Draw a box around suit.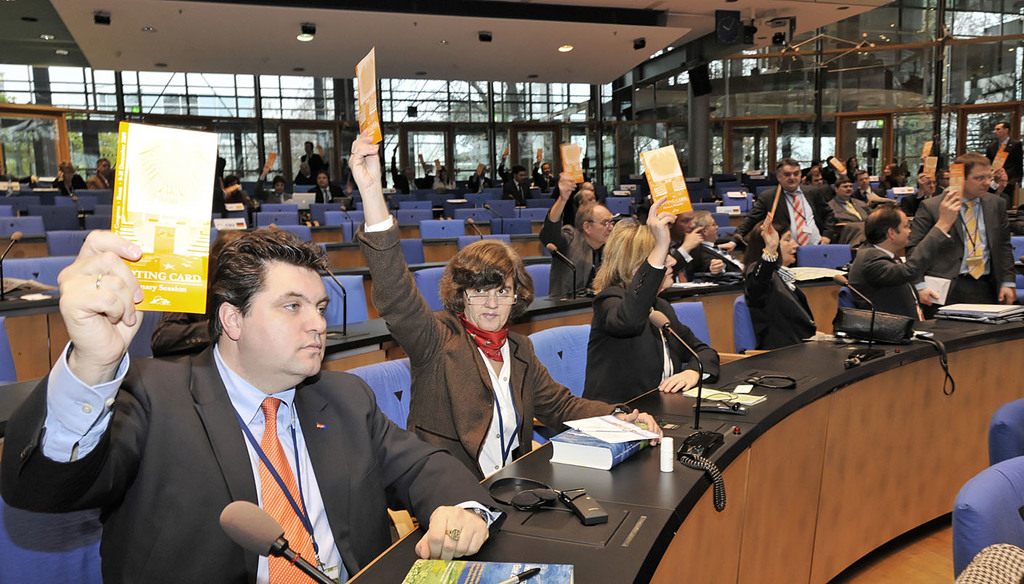
904/198/1016/303.
